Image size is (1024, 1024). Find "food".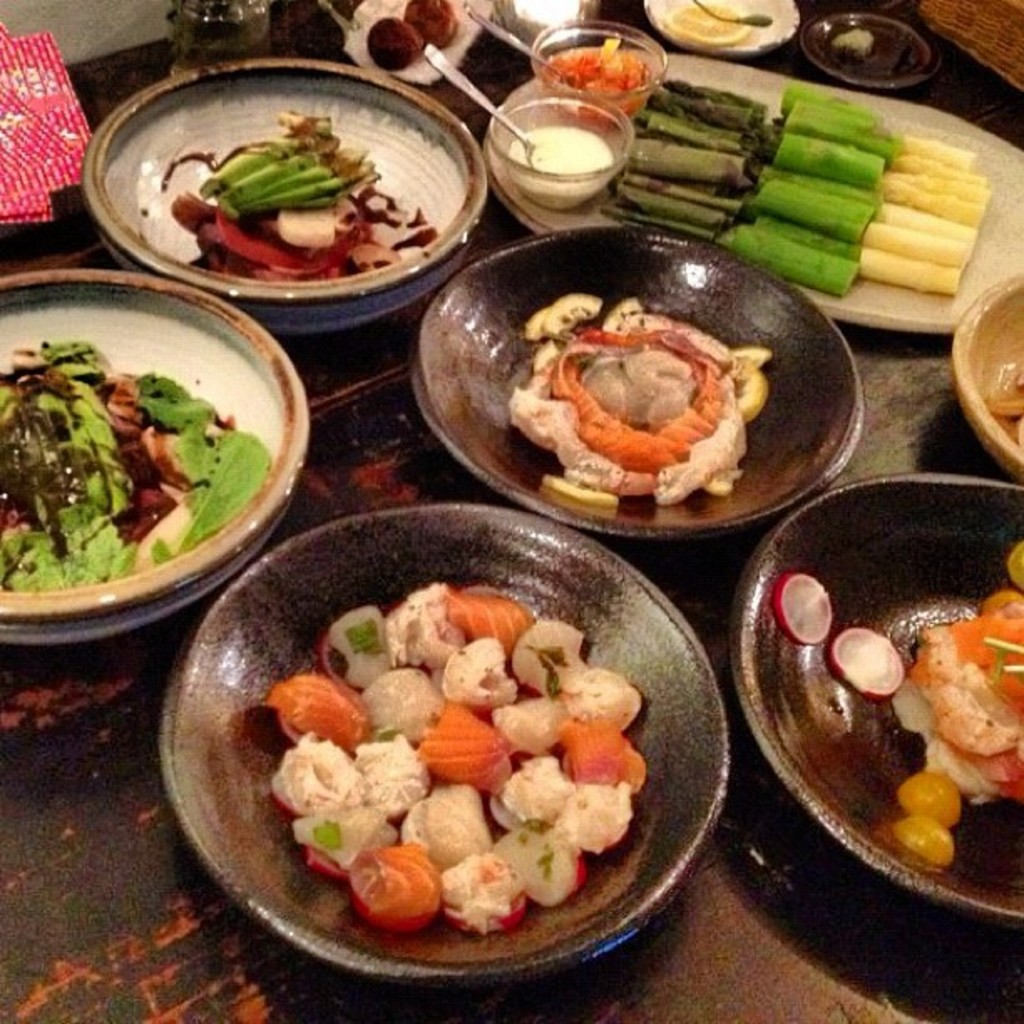
[x1=361, y1=10, x2=422, y2=75].
